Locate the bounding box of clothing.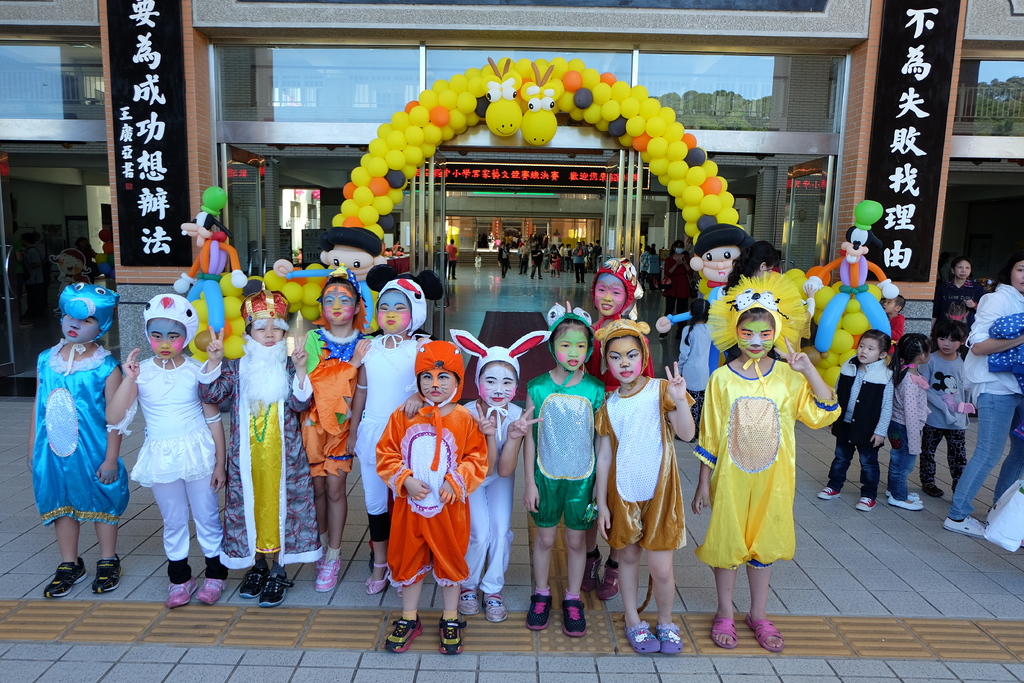
Bounding box: <region>589, 313, 691, 554</region>.
